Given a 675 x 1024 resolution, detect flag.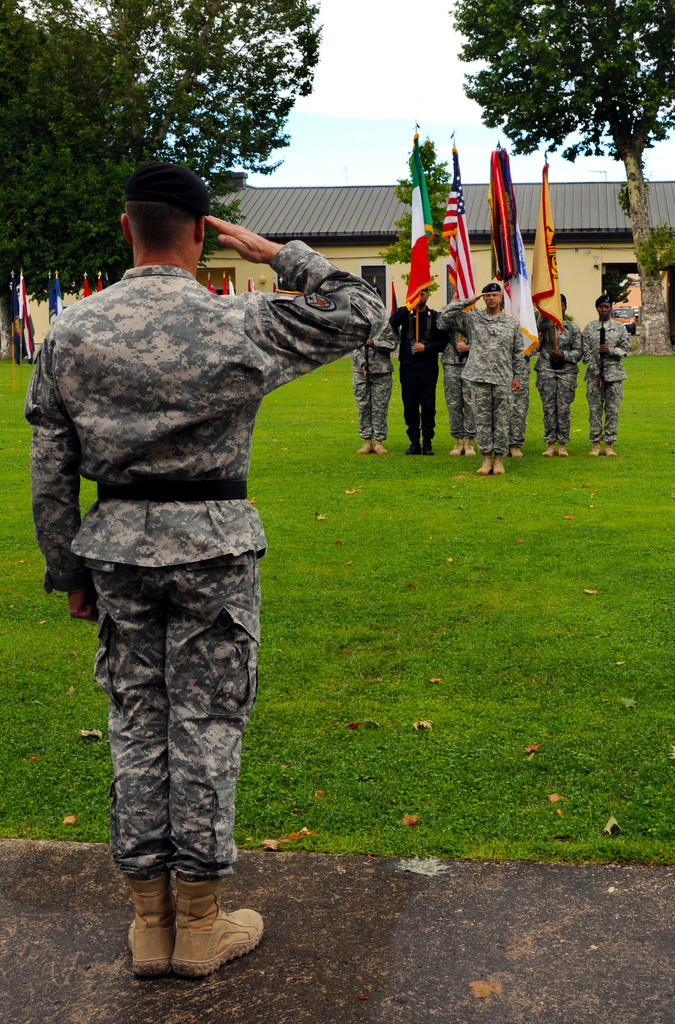
243 278 250 297.
